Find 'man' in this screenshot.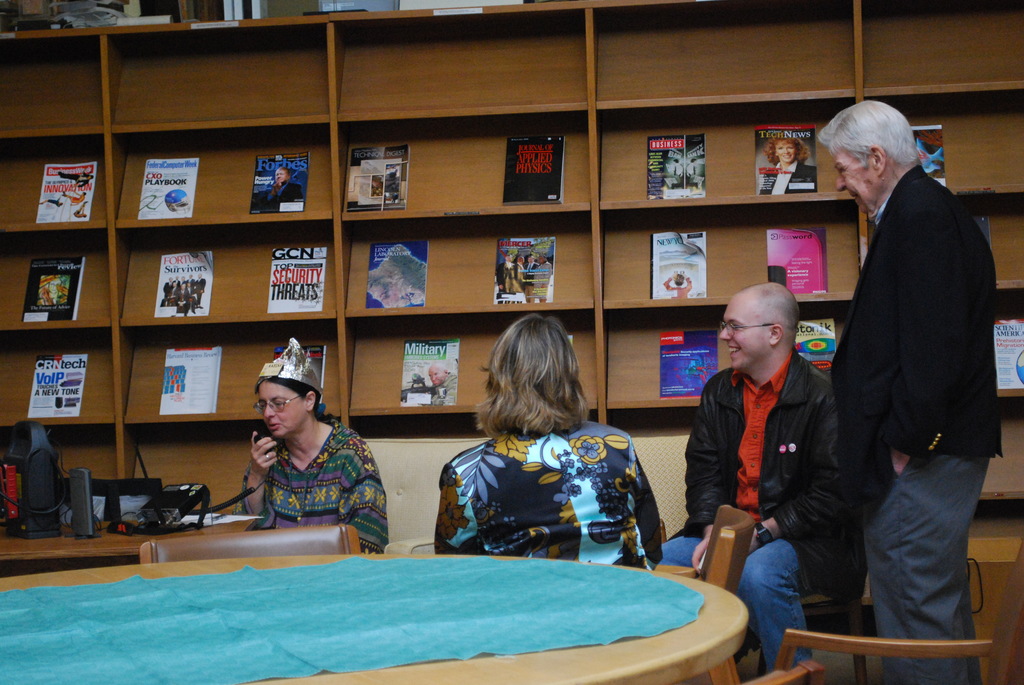
The bounding box for 'man' is l=659, t=284, r=855, b=684.
